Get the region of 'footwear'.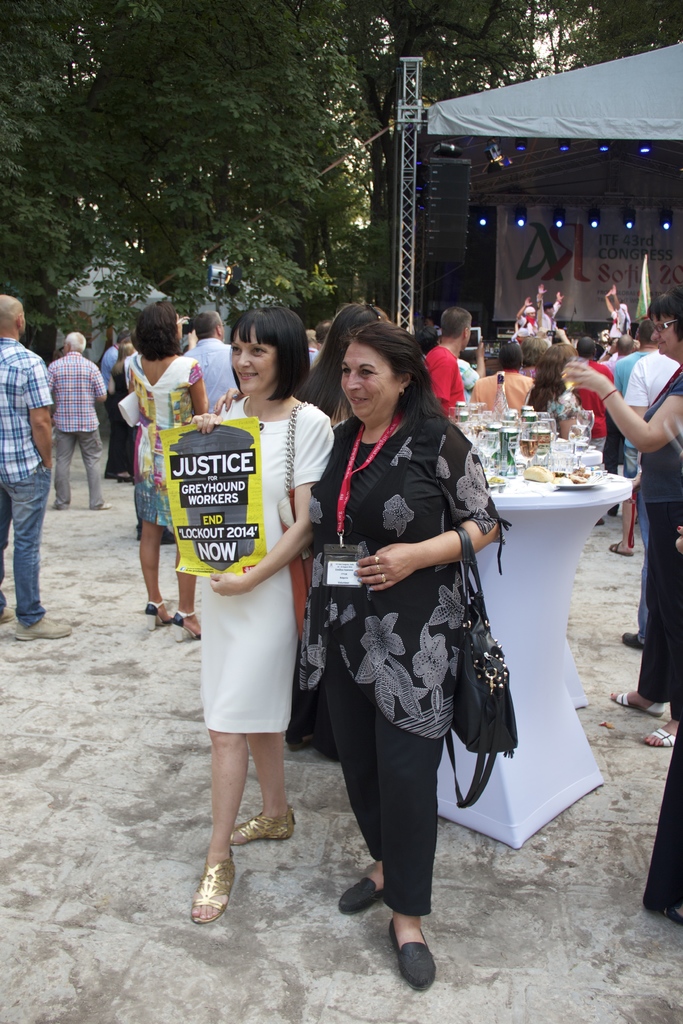
x1=606 y1=684 x2=667 y2=716.
